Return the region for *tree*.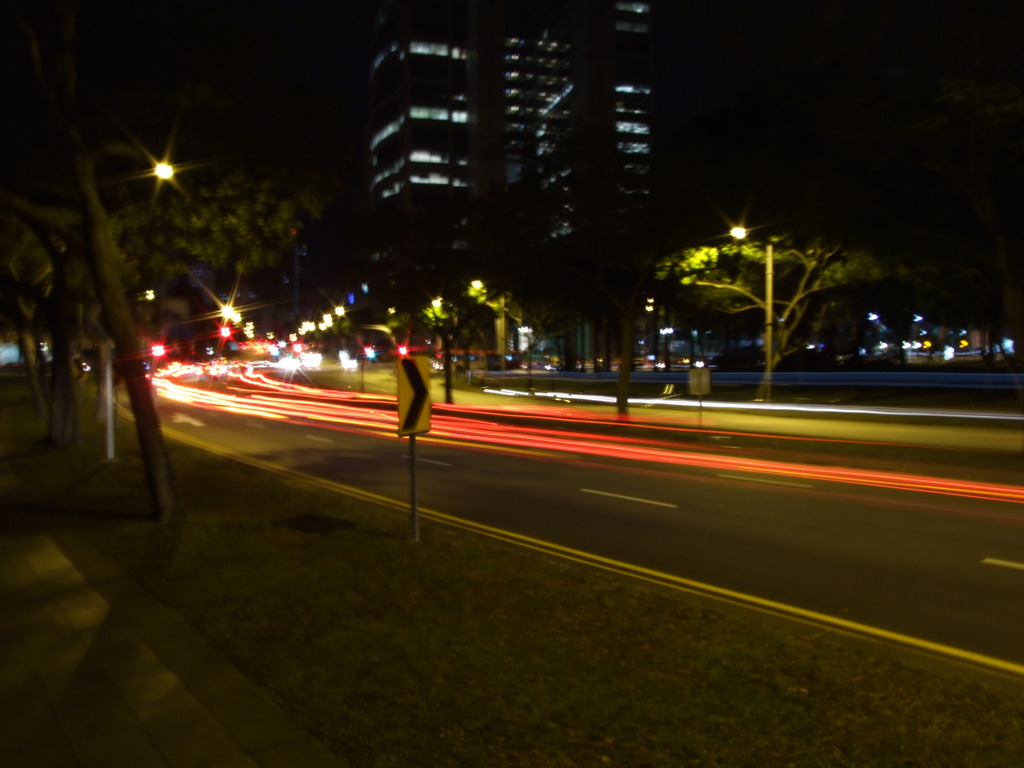
660:211:888:401.
